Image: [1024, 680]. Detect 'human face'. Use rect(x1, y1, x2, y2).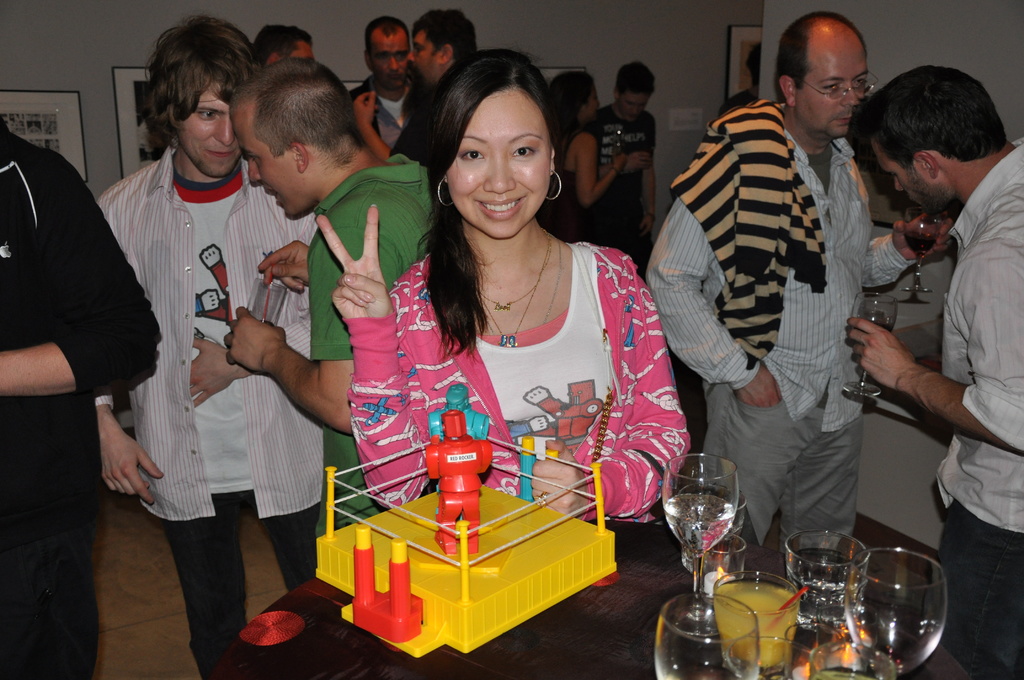
rect(172, 83, 239, 176).
